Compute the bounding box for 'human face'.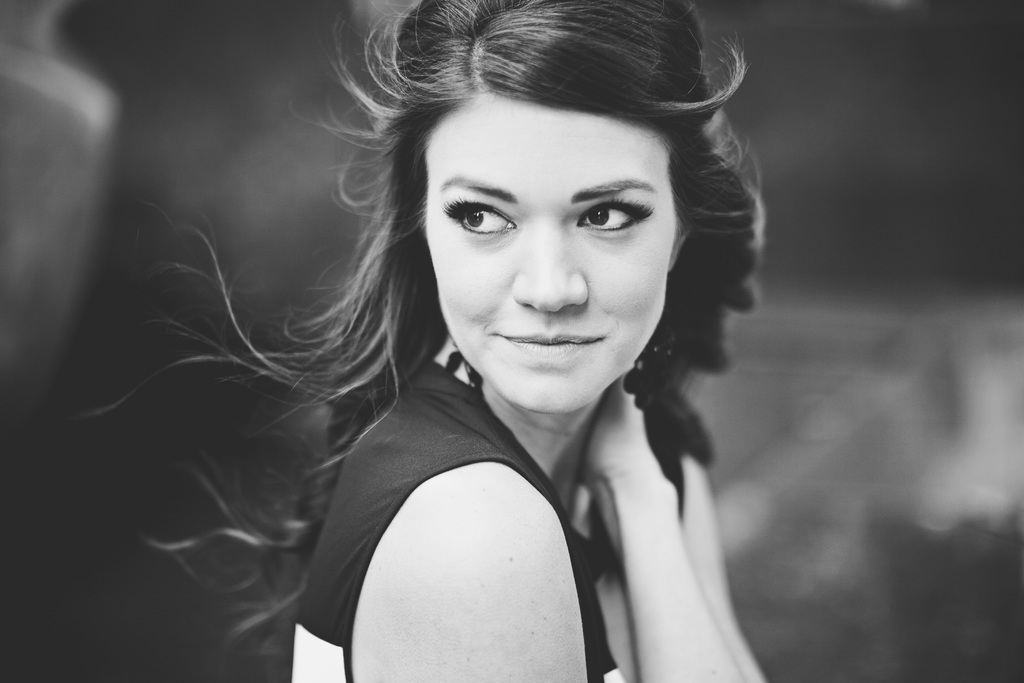
(x1=425, y1=94, x2=677, y2=414).
